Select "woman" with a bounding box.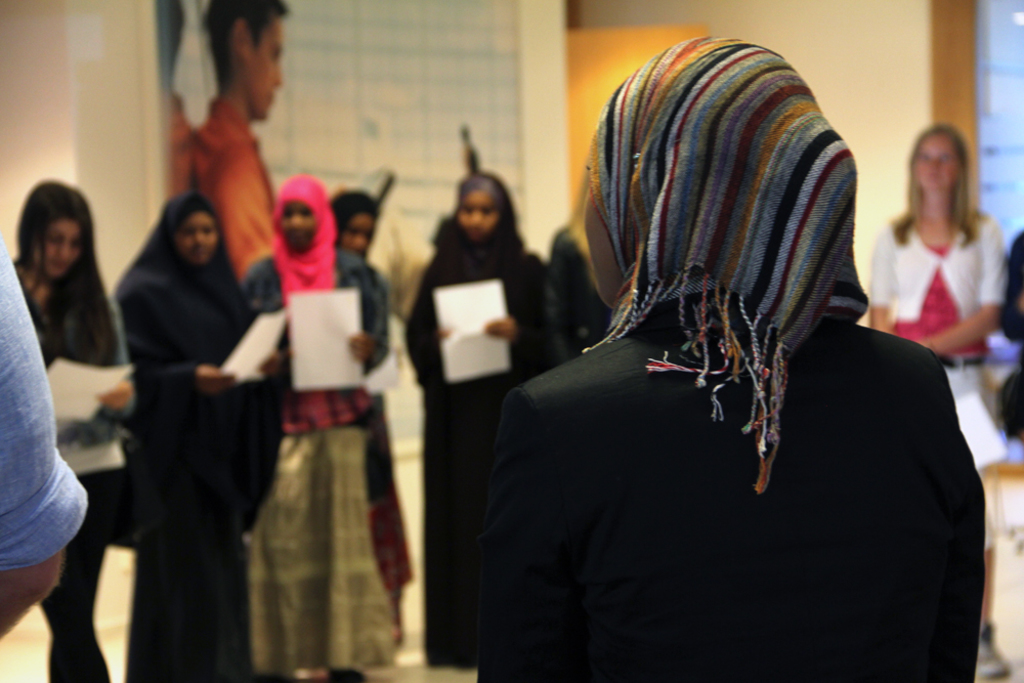
{"left": 471, "top": 41, "right": 985, "bottom": 682}.
